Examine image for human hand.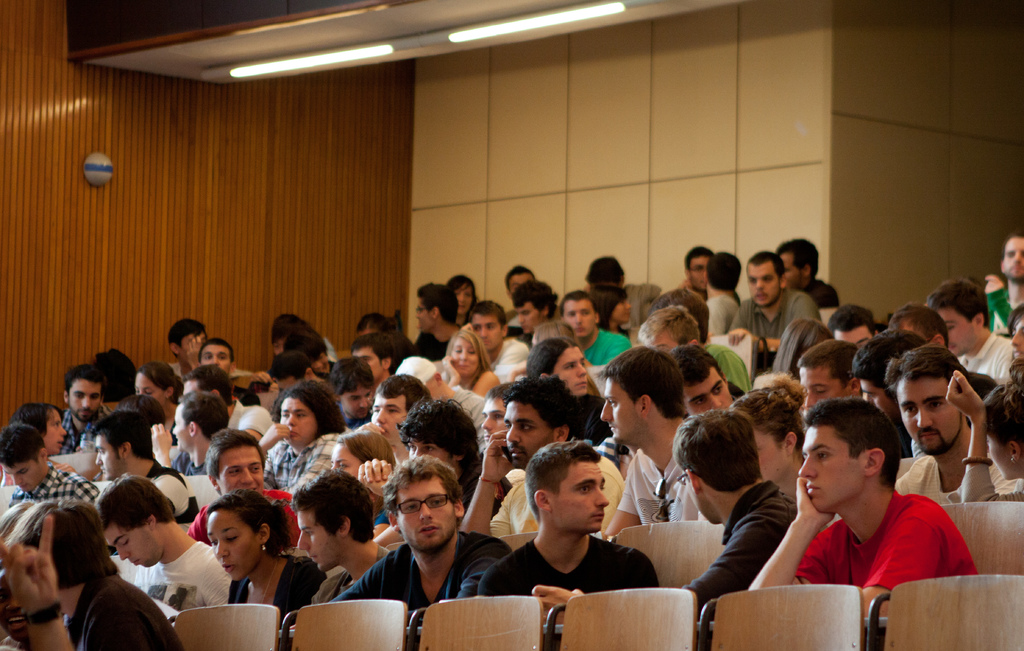
Examination result: (0,515,56,615).
